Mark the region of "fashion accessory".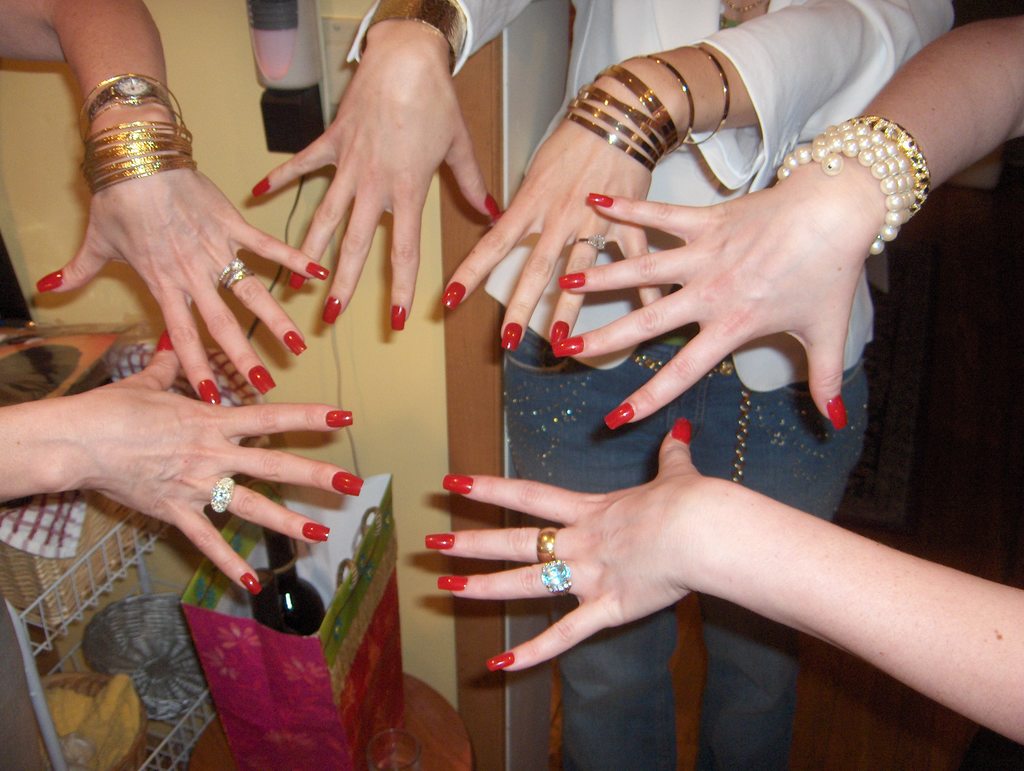
Region: Rect(76, 74, 186, 129).
